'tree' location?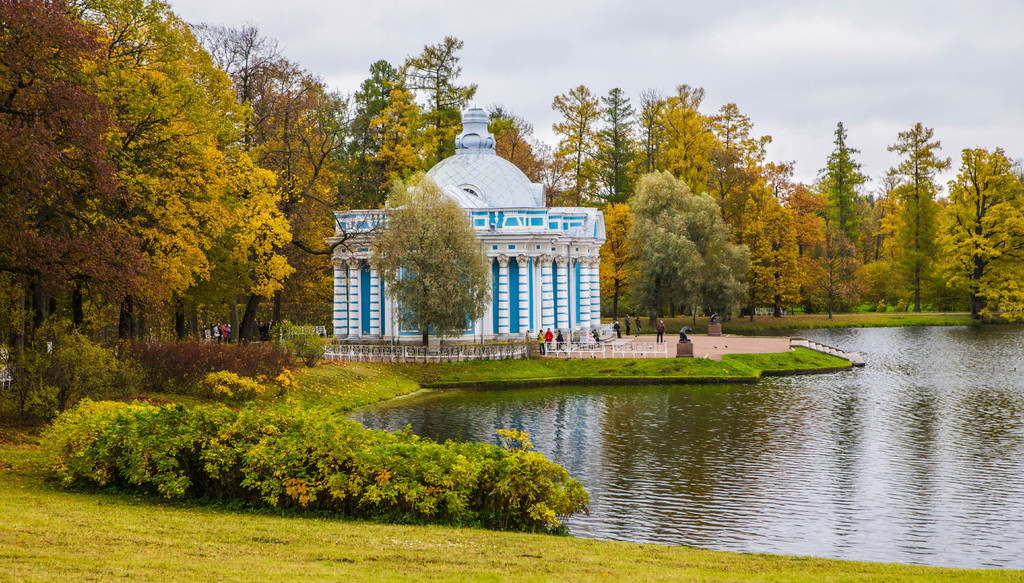
[x1=340, y1=55, x2=419, y2=218]
